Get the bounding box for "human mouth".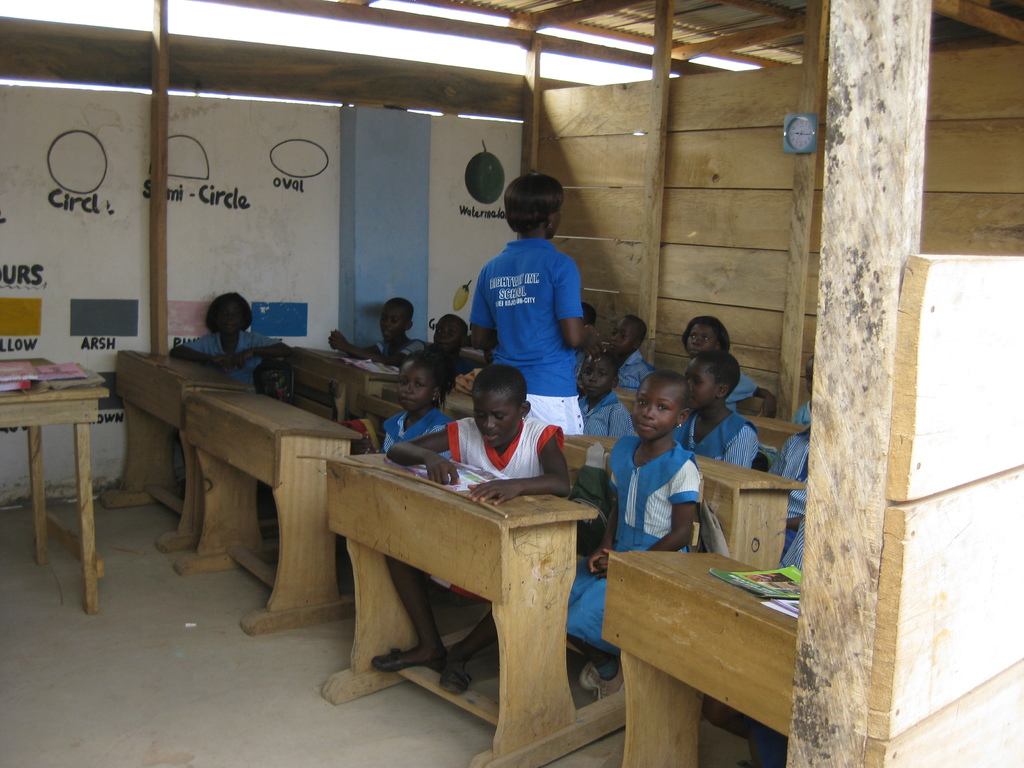
[480,431,501,438].
